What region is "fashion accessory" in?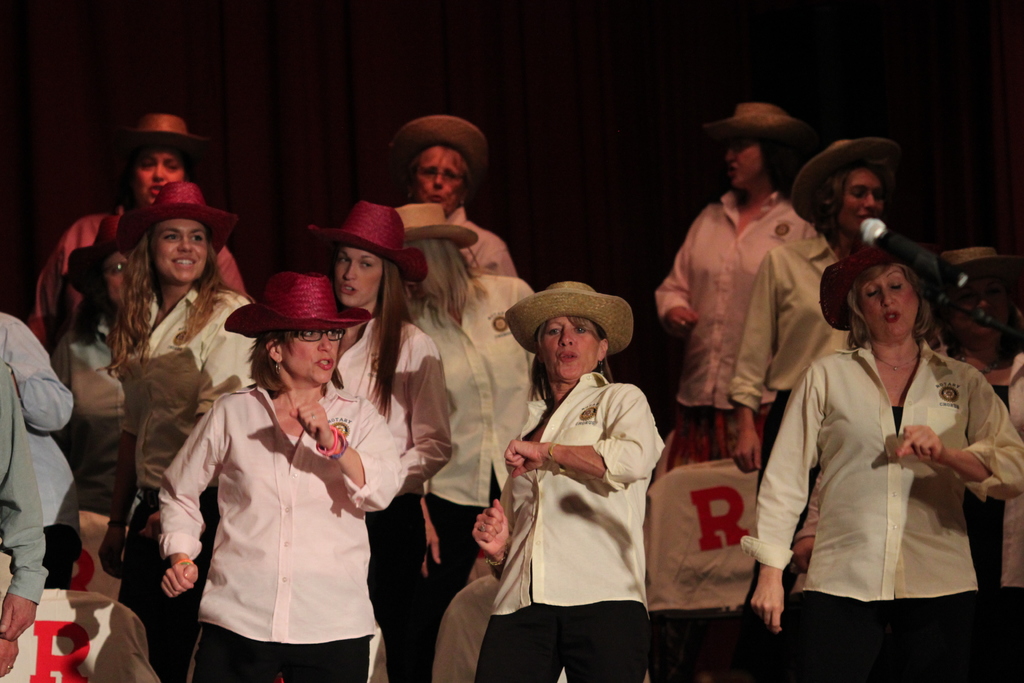
locate(942, 251, 1014, 278).
